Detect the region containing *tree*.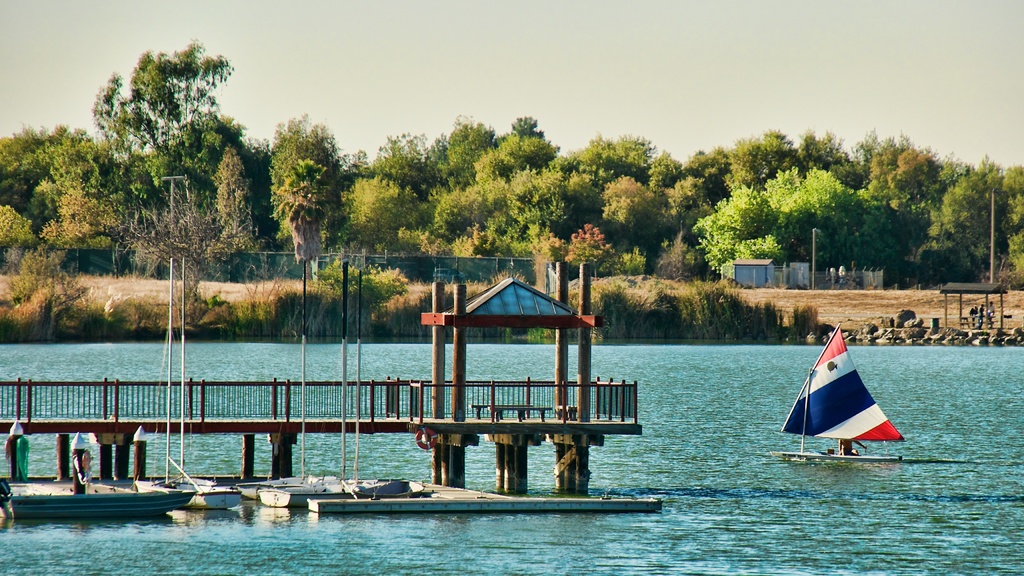
<bbox>852, 126, 909, 182</bbox>.
